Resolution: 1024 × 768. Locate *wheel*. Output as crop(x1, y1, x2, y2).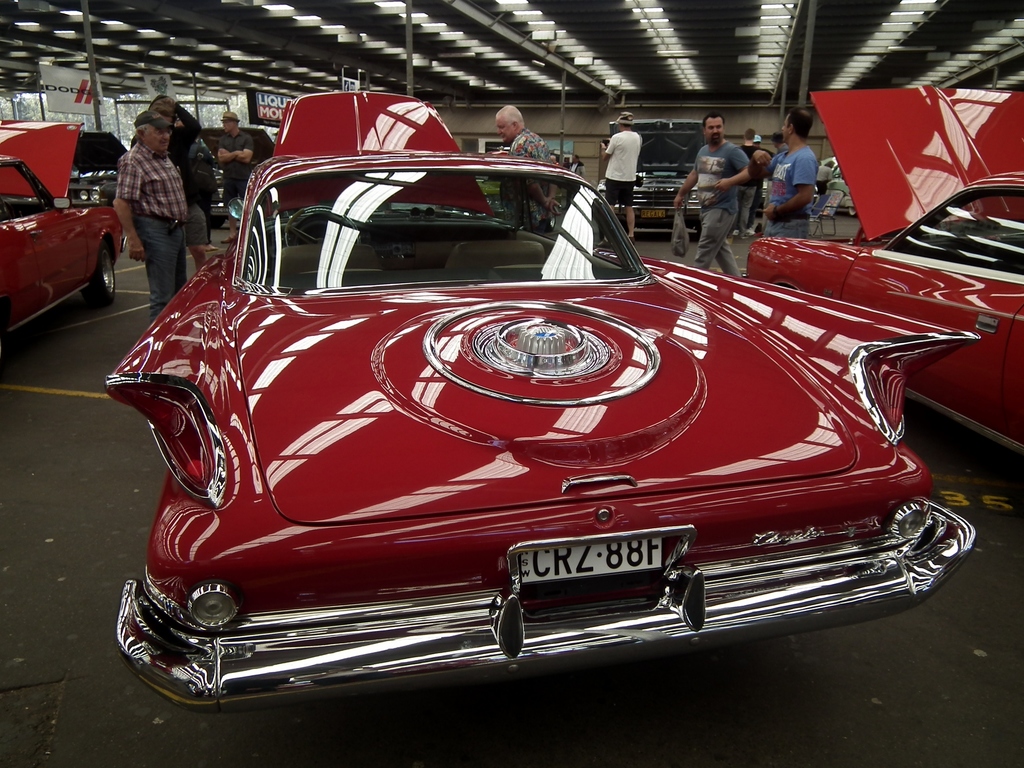
crop(847, 206, 860, 218).
